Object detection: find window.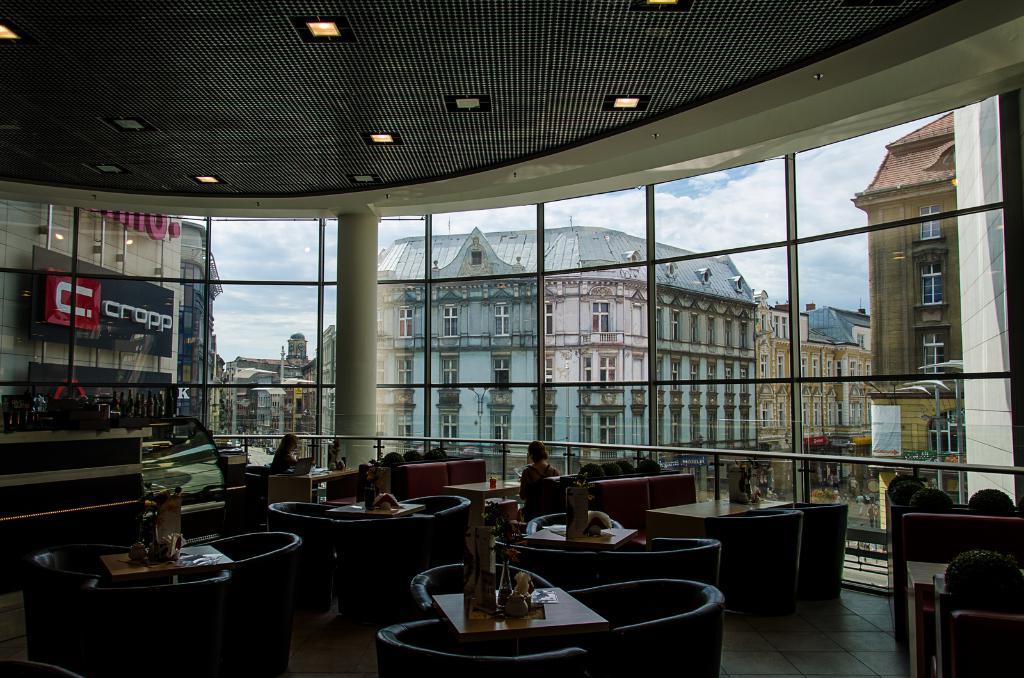
x1=531 y1=404 x2=557 y2=447.
